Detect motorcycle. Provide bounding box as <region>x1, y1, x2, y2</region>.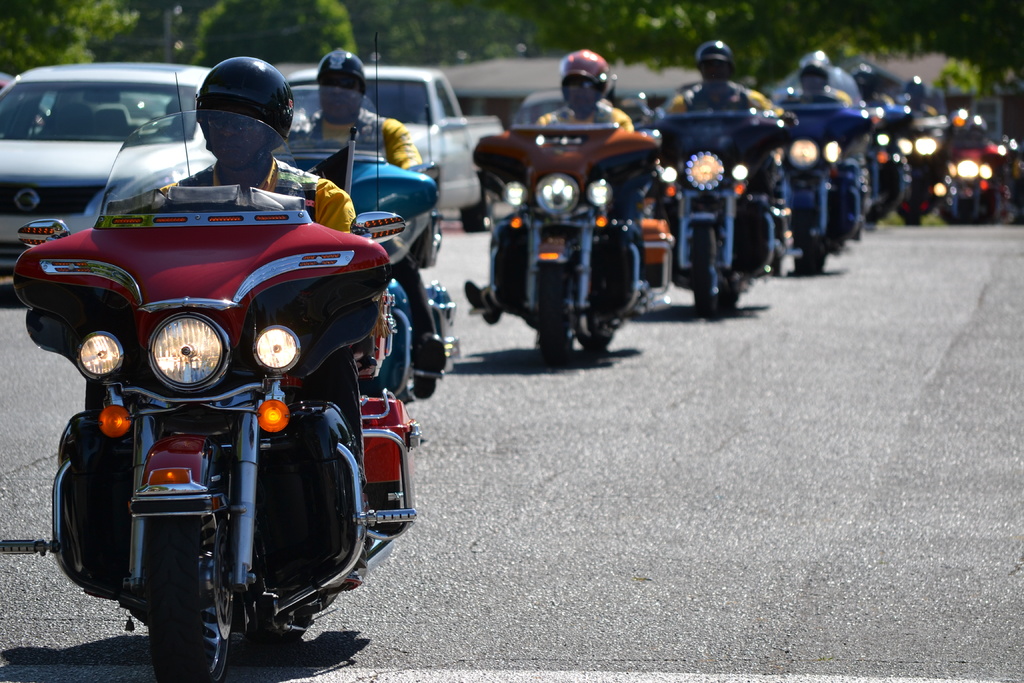
<region>621, 70, 800, 319</region>.
